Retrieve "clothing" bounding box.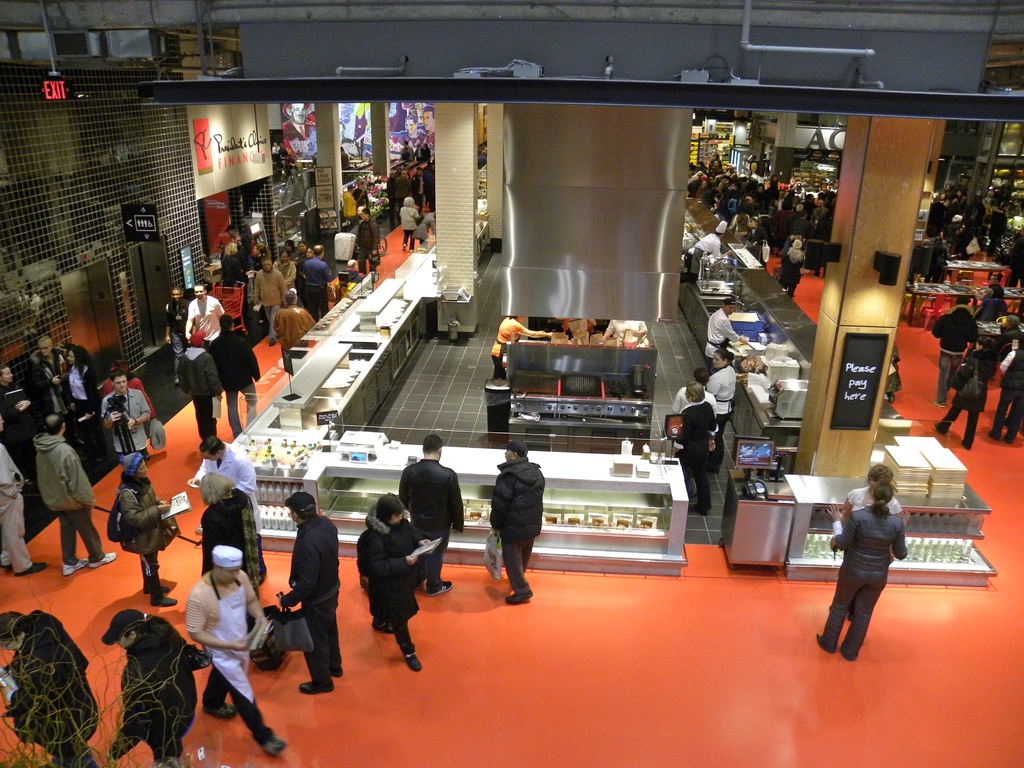
Bounding box: left=704, top=307, right=745, bottom=363.
